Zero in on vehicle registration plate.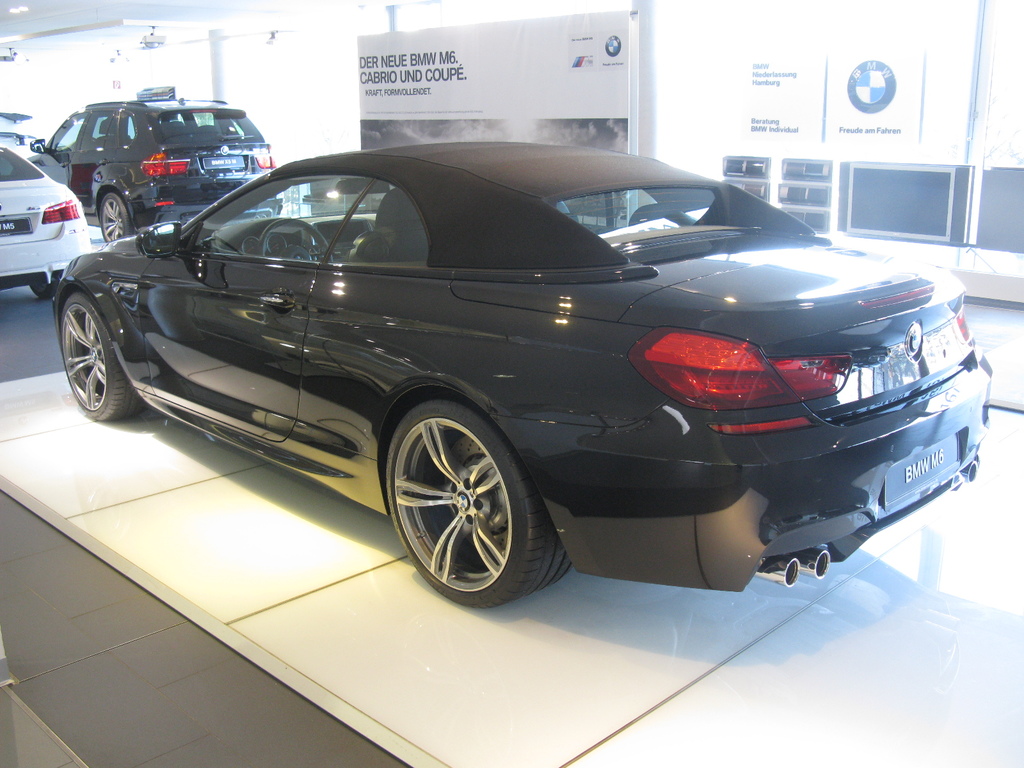
Zeroed in: bbox(884, 431, 959, 508).
